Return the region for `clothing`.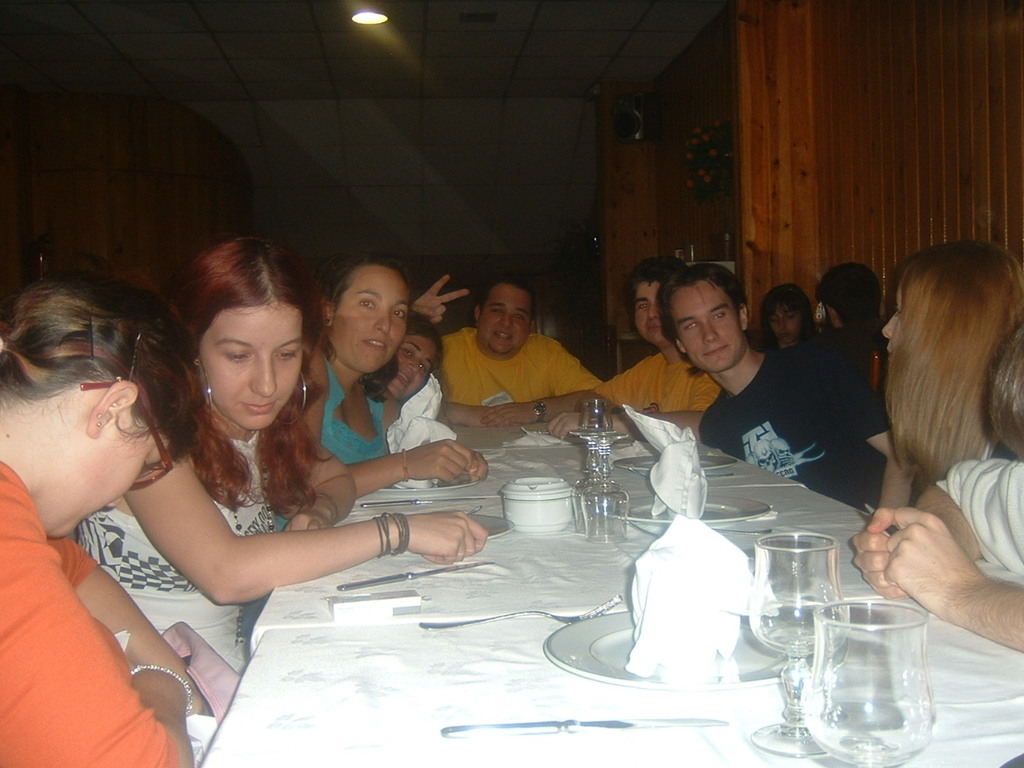
box(444, 334, 602, 406).
